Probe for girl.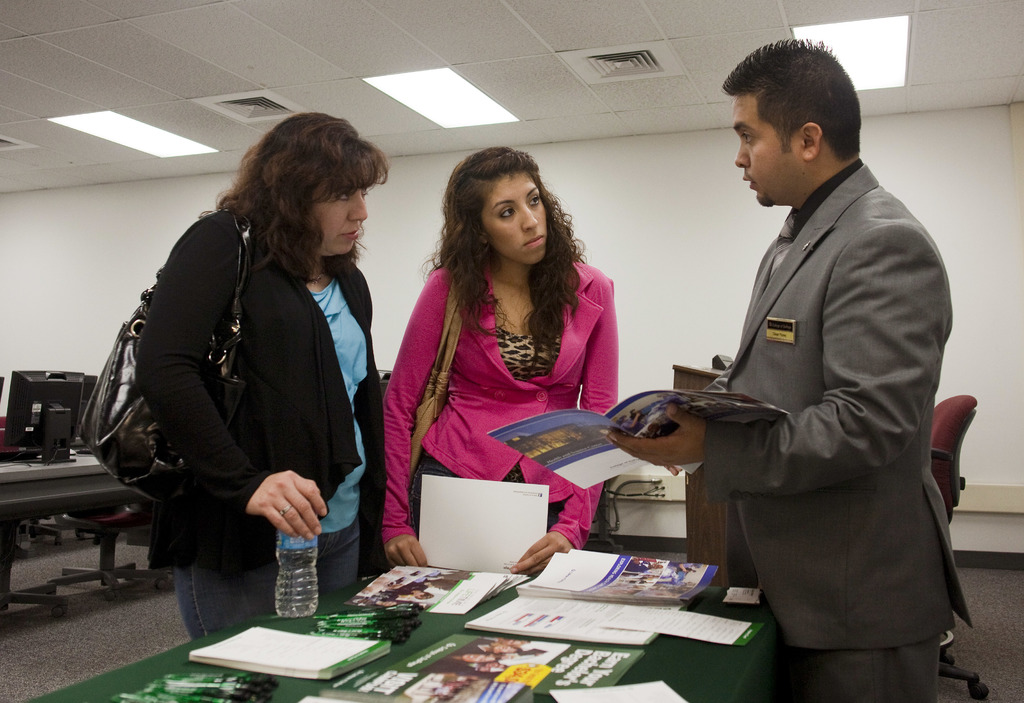
Probe result: pyautogui.locateOnScreen(141, 110, 383, 638).
